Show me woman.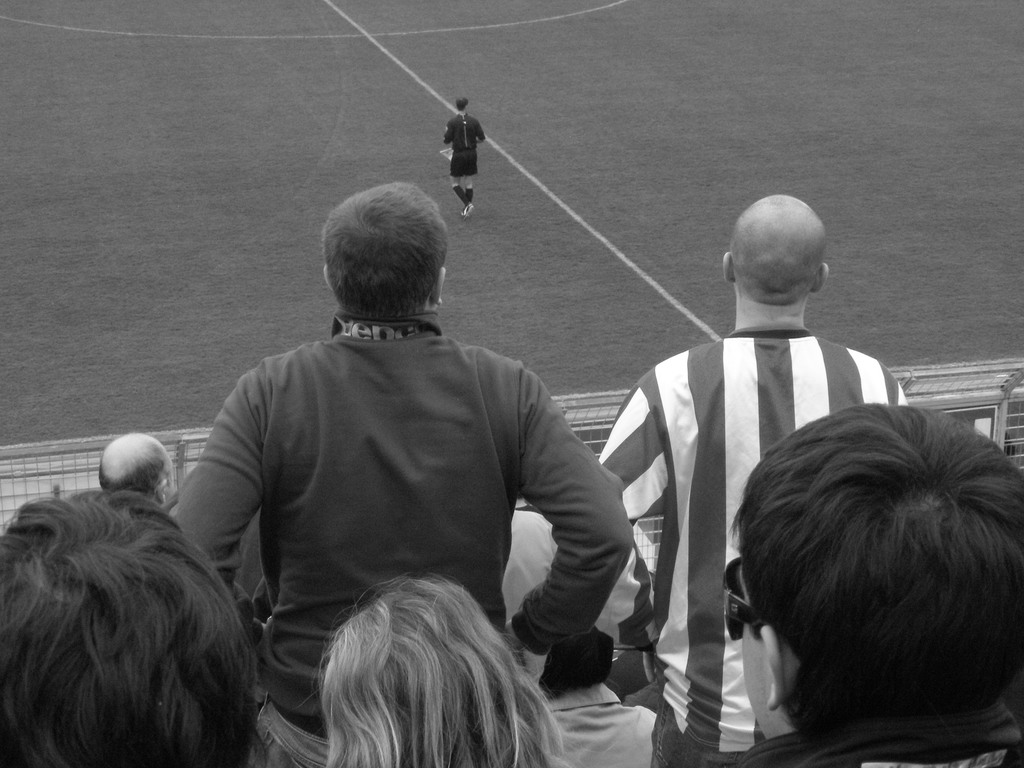
woman is here: x1=275 y1=563 x2=608 y2=767.
